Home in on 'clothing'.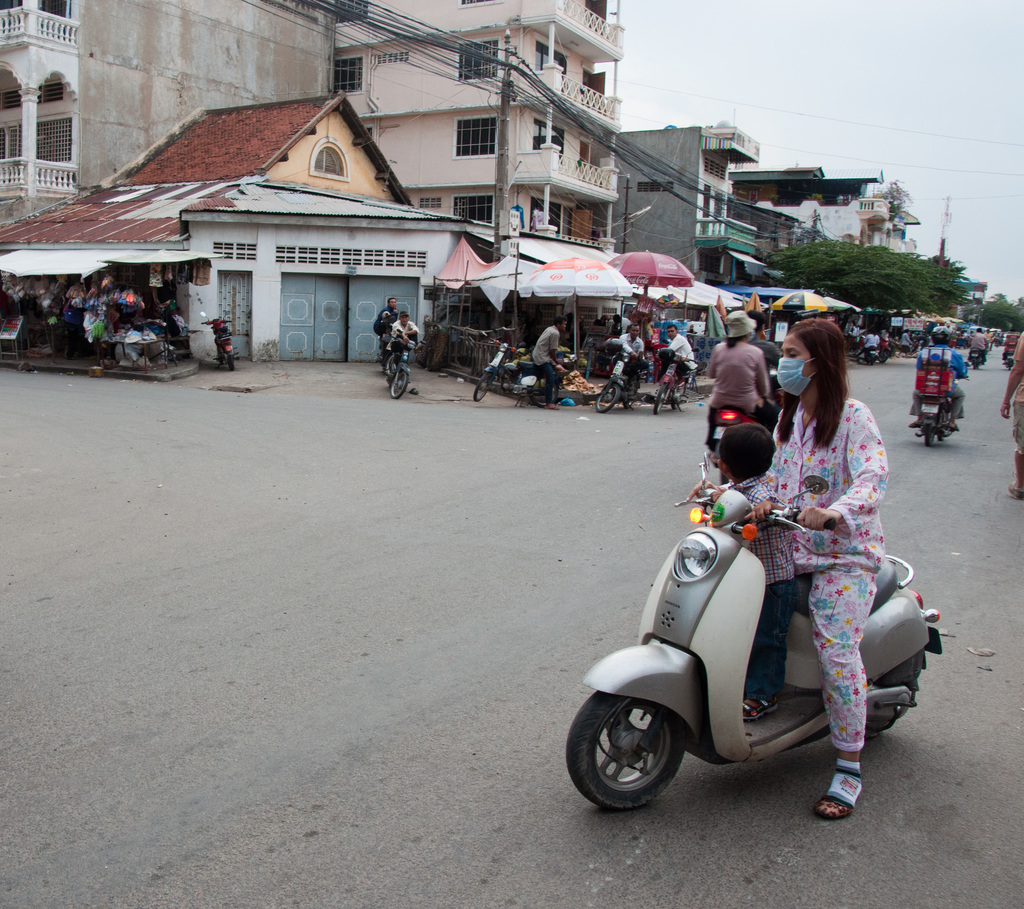
Homed in at locate(541, 331, 562, 398).
